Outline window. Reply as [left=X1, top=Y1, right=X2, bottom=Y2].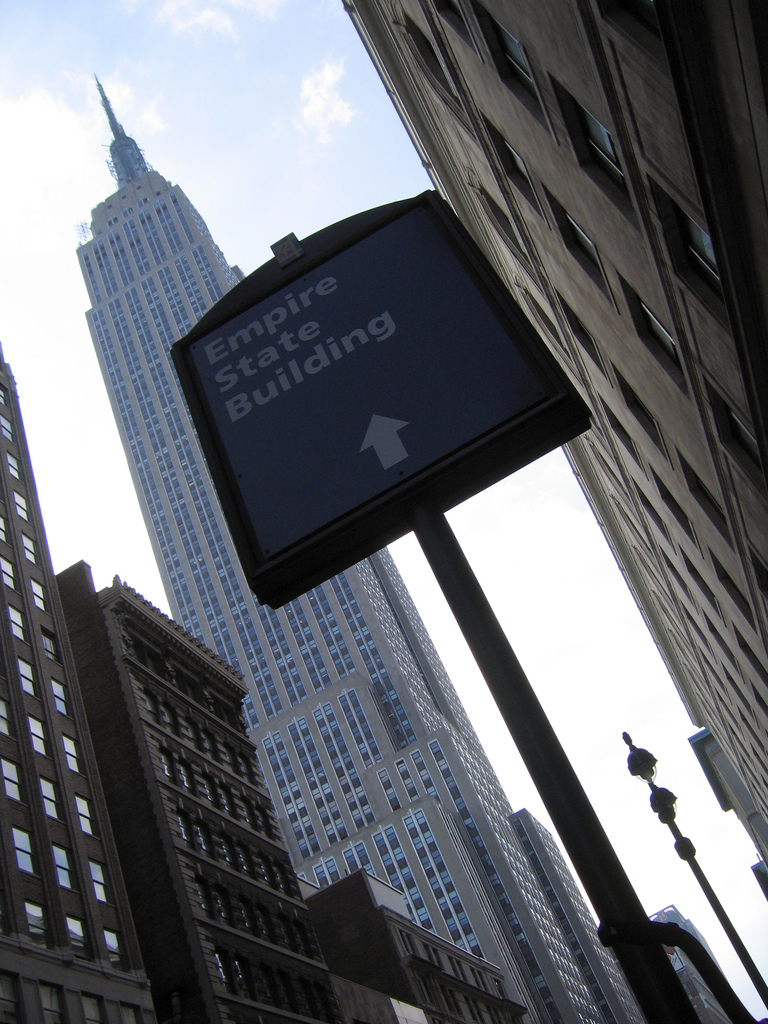
[left=723, top=412, right=767, bottom=476].
